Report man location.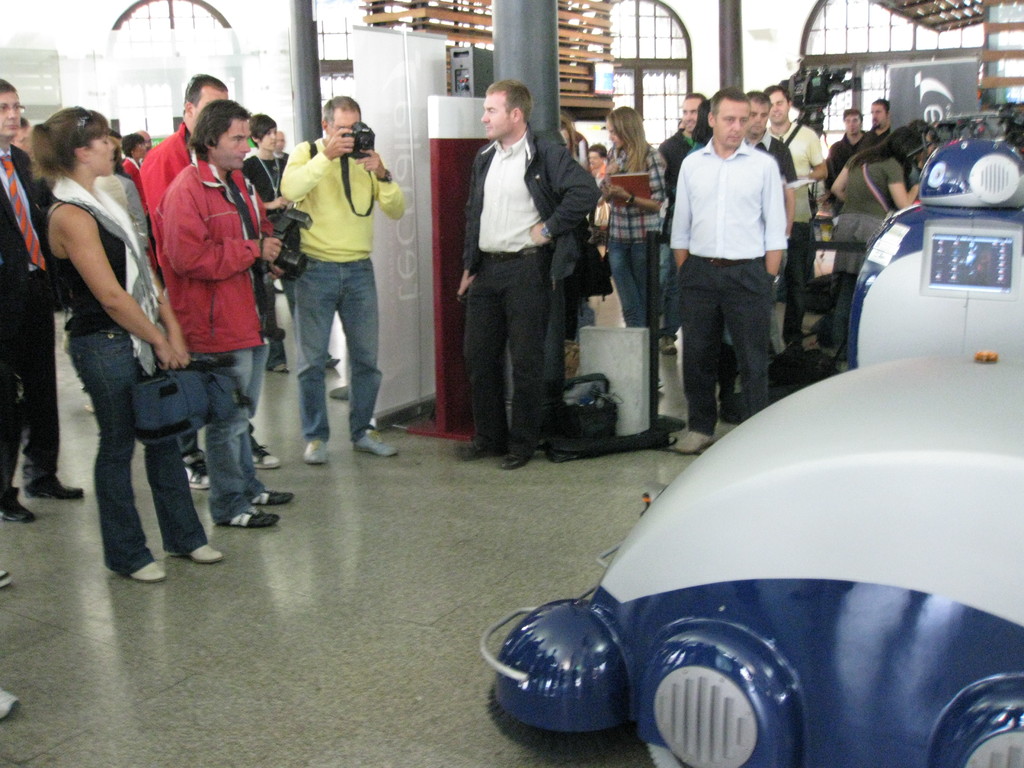
Report: BBox(137, 130, 156, 148).
